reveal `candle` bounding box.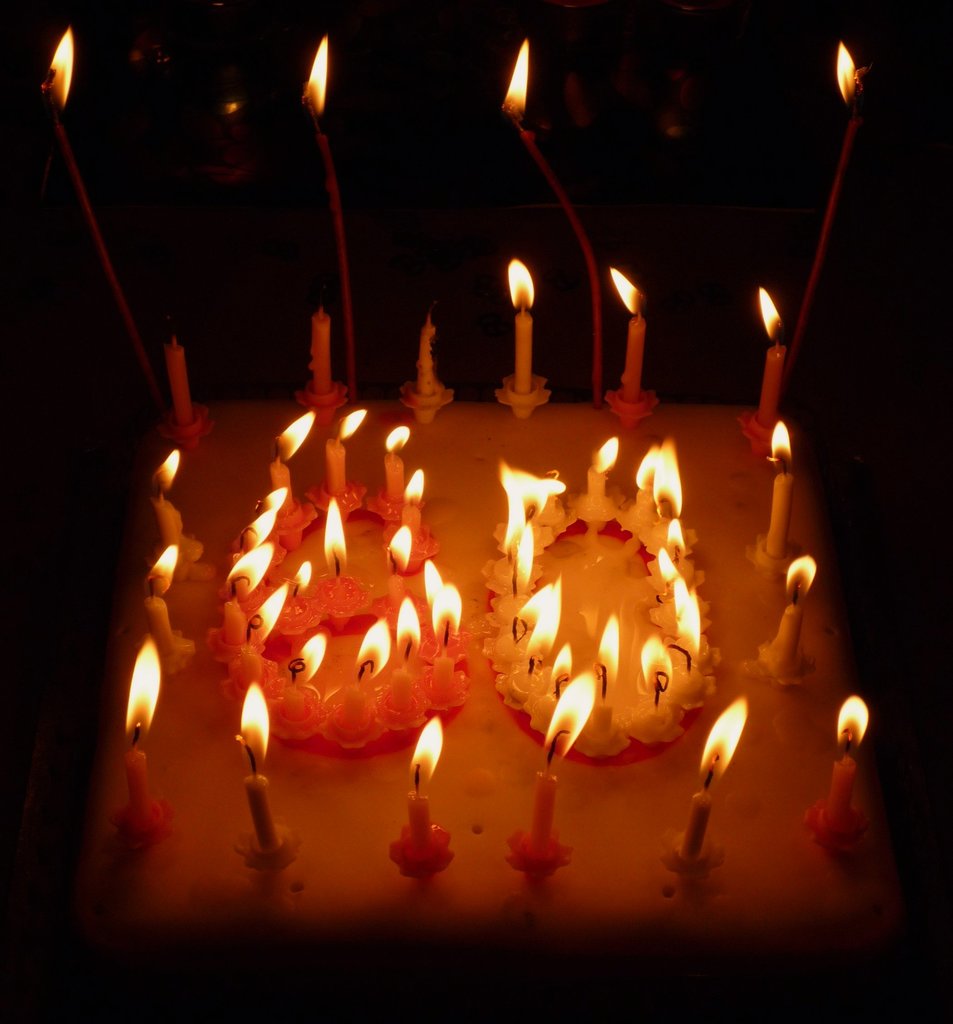
Revealed: detection(409, 719, 444, 851).
